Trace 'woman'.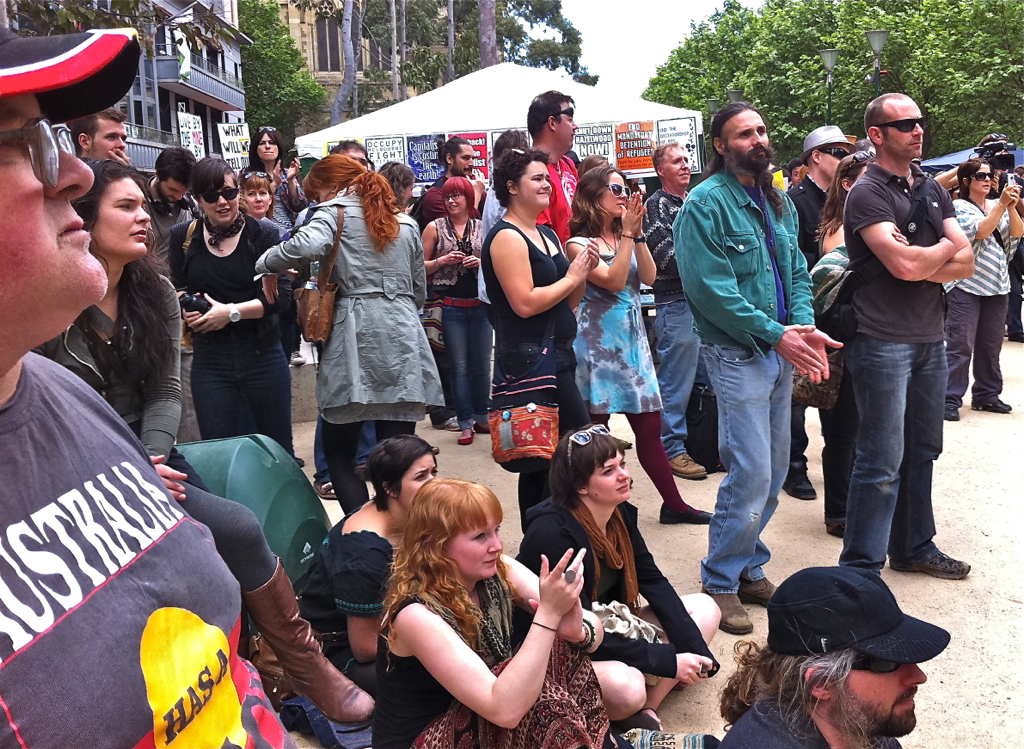
Traced to 243:172:293:374.
